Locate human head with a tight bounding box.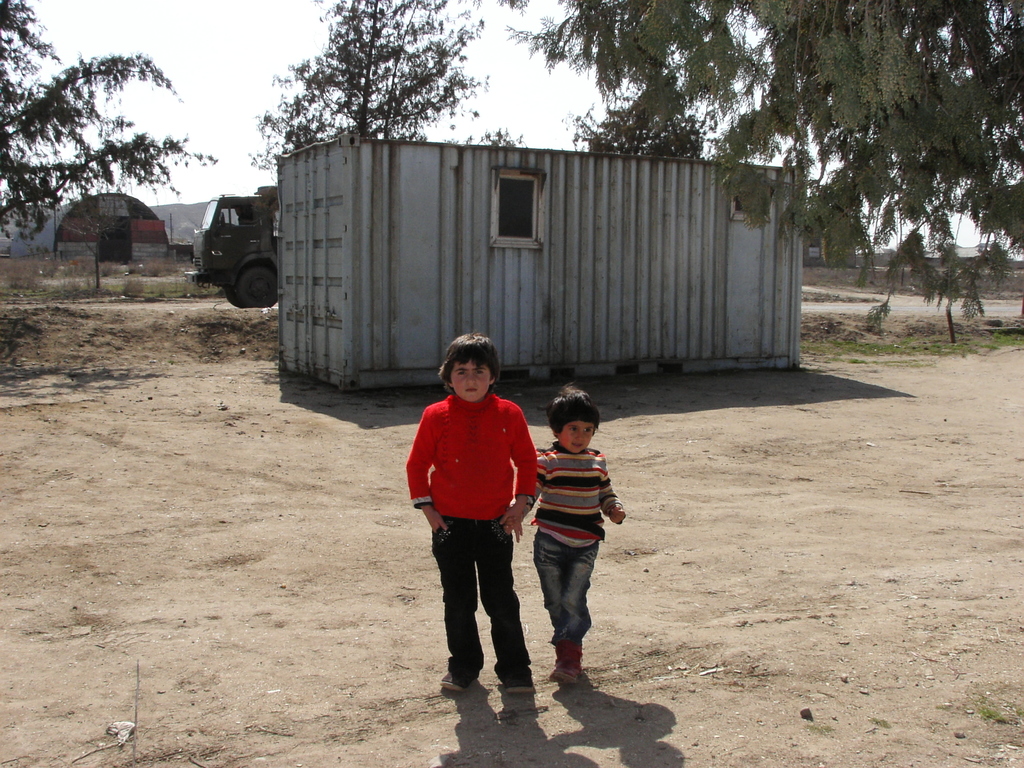
[left=552, top=383, right=600, bottom=452].
